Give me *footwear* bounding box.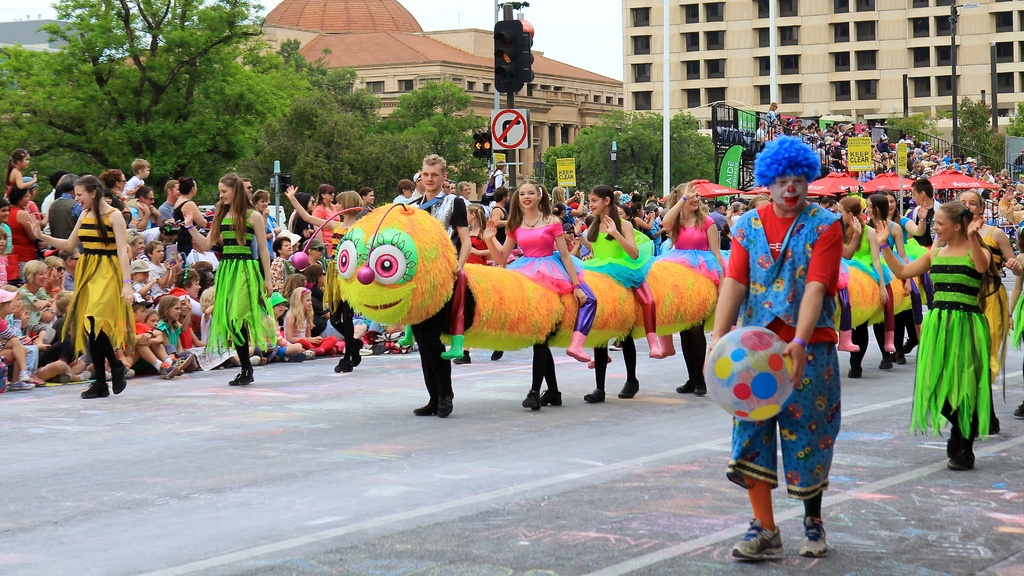
x1=169 y1=351 x2=189 y2=368.
